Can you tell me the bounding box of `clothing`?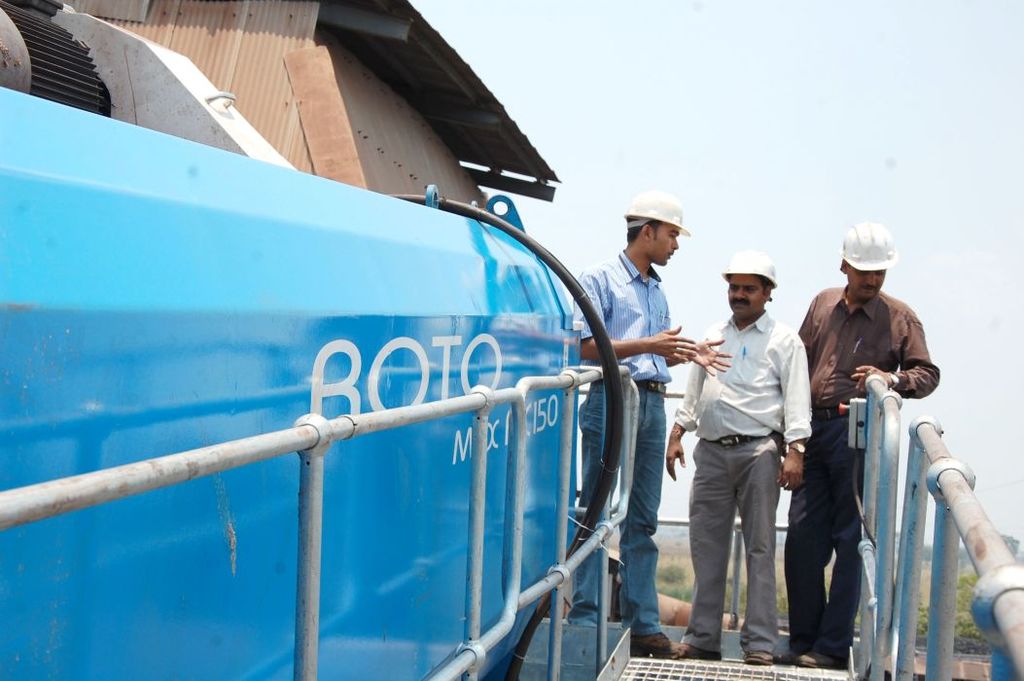
(784, 287, 940, 668).
